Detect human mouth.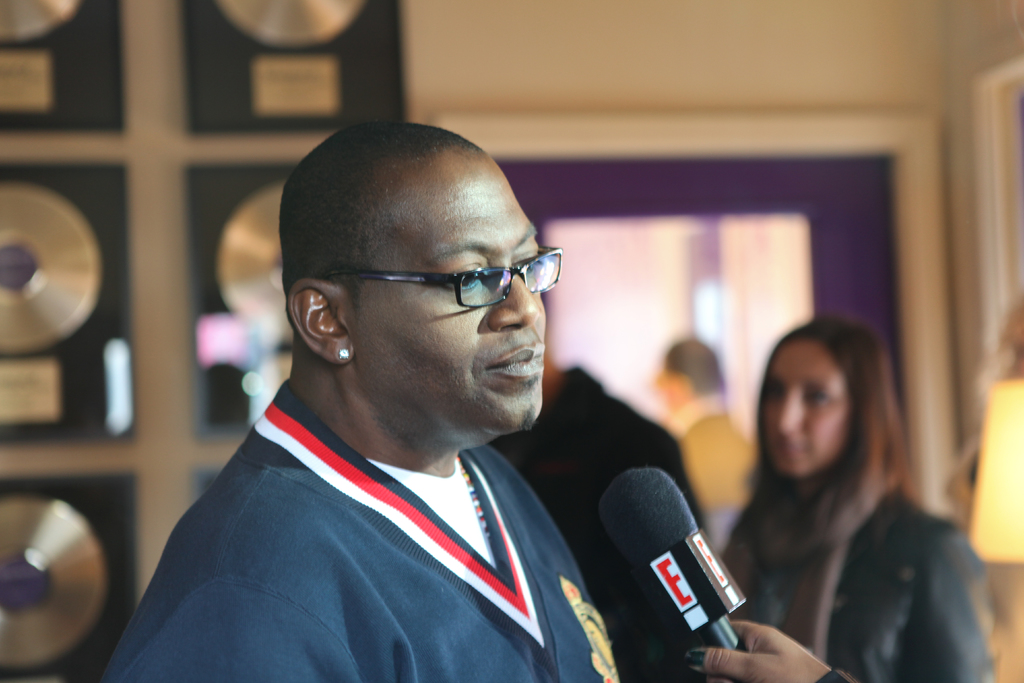
Detected at (x1=484, y1=343, x2=547, y2=379).
